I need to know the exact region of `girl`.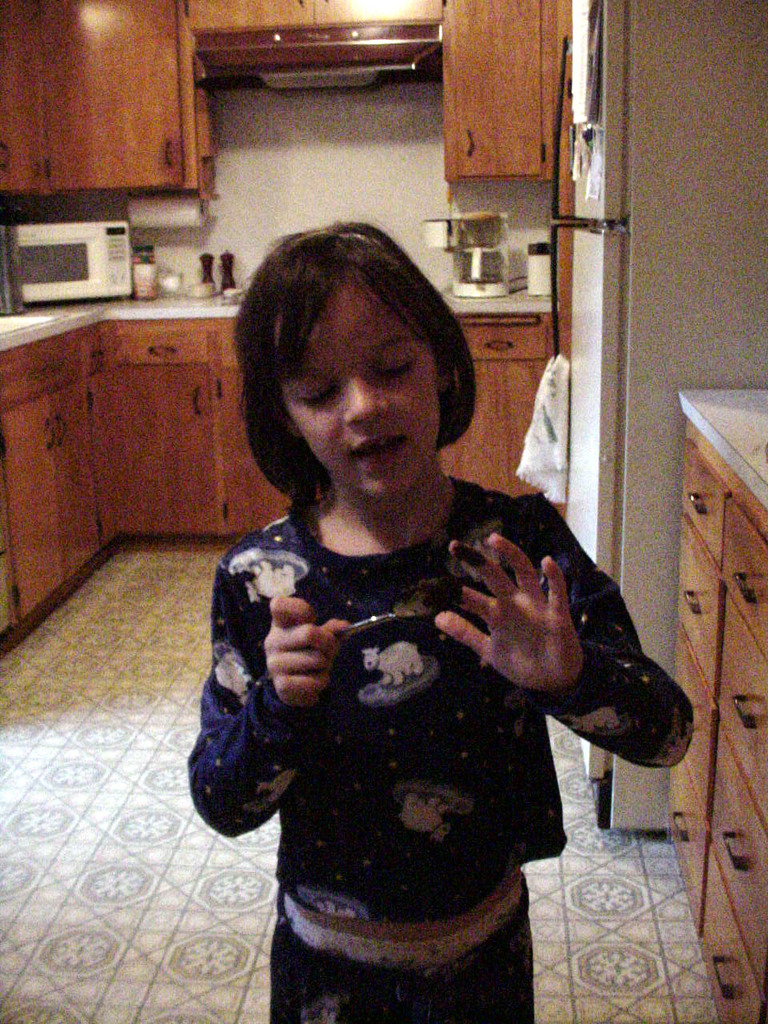
Region: [left=191, top=216, right=690, bottom=1023].
